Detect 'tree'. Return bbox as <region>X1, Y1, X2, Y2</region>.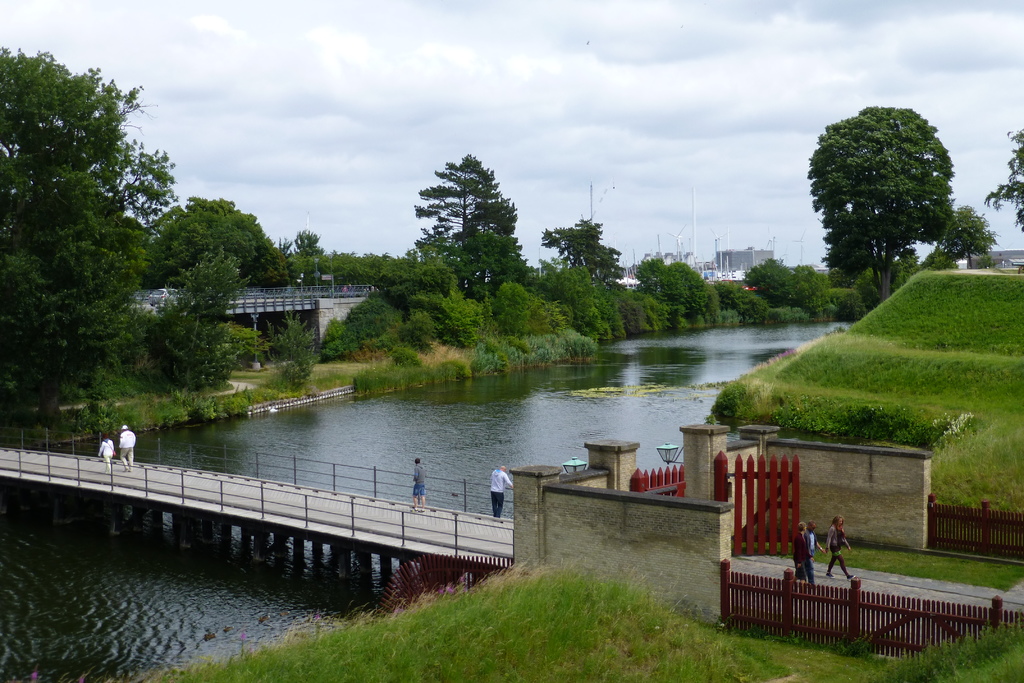
<region>808, 88, 970, 302</region>.
